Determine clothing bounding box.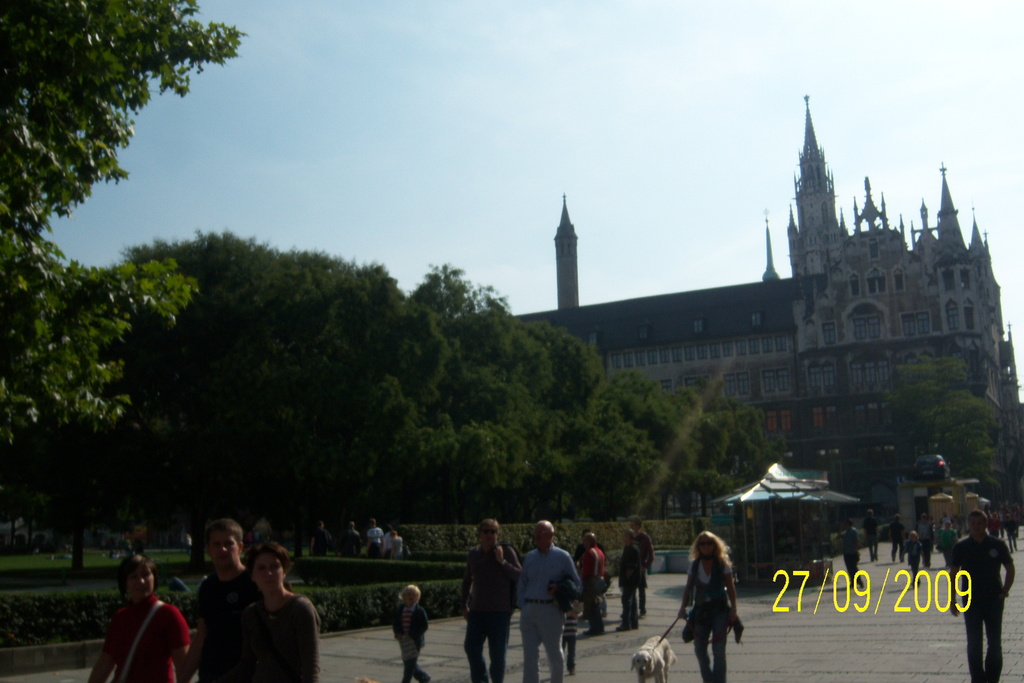
Determined: (x1=562, y1=607, x2=579, y2=670).
